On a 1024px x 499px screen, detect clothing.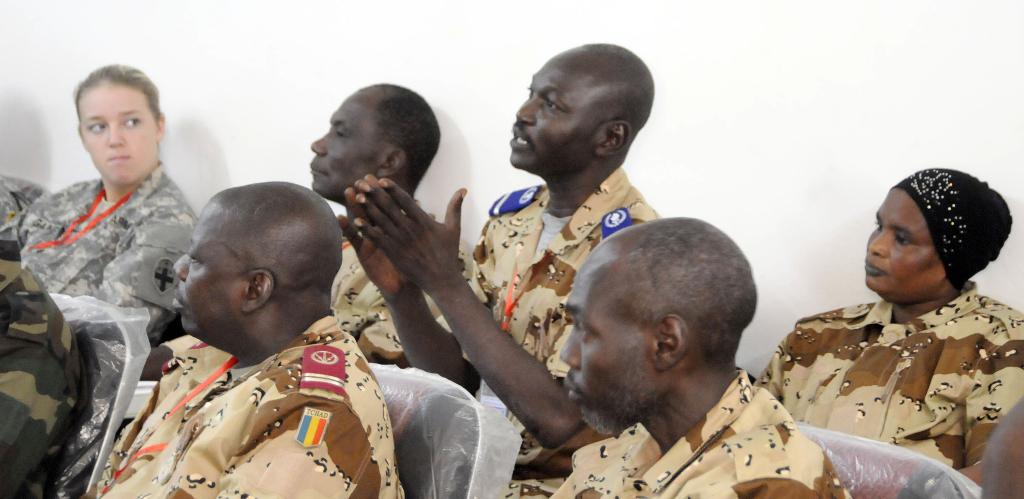
Rect(744, 290, 1023, 498).
